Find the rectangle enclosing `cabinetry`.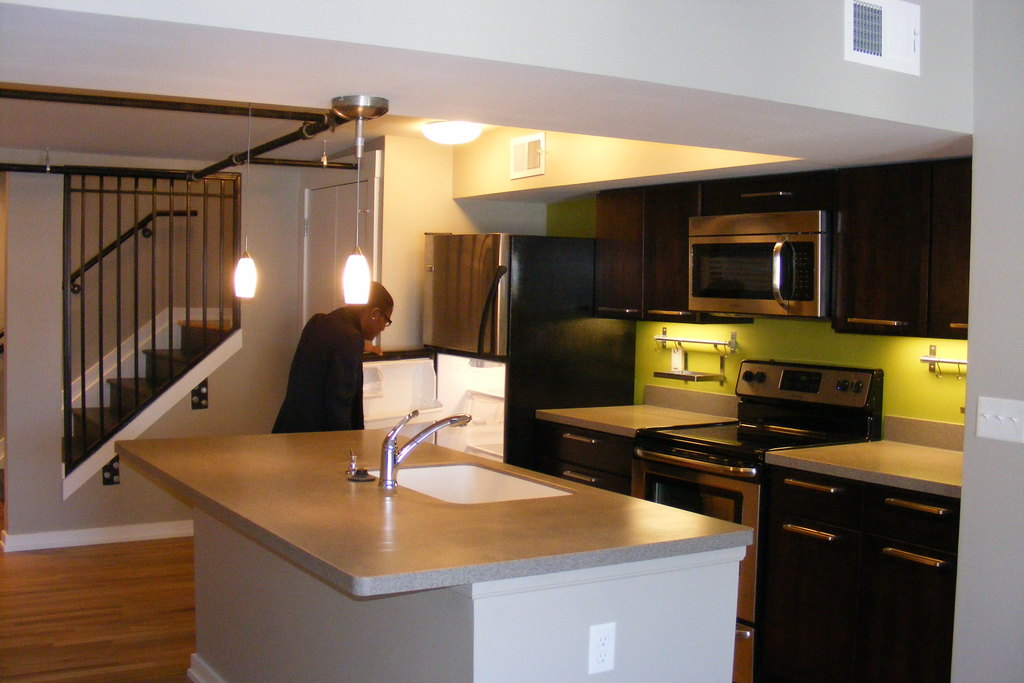
582/149/982/342.
